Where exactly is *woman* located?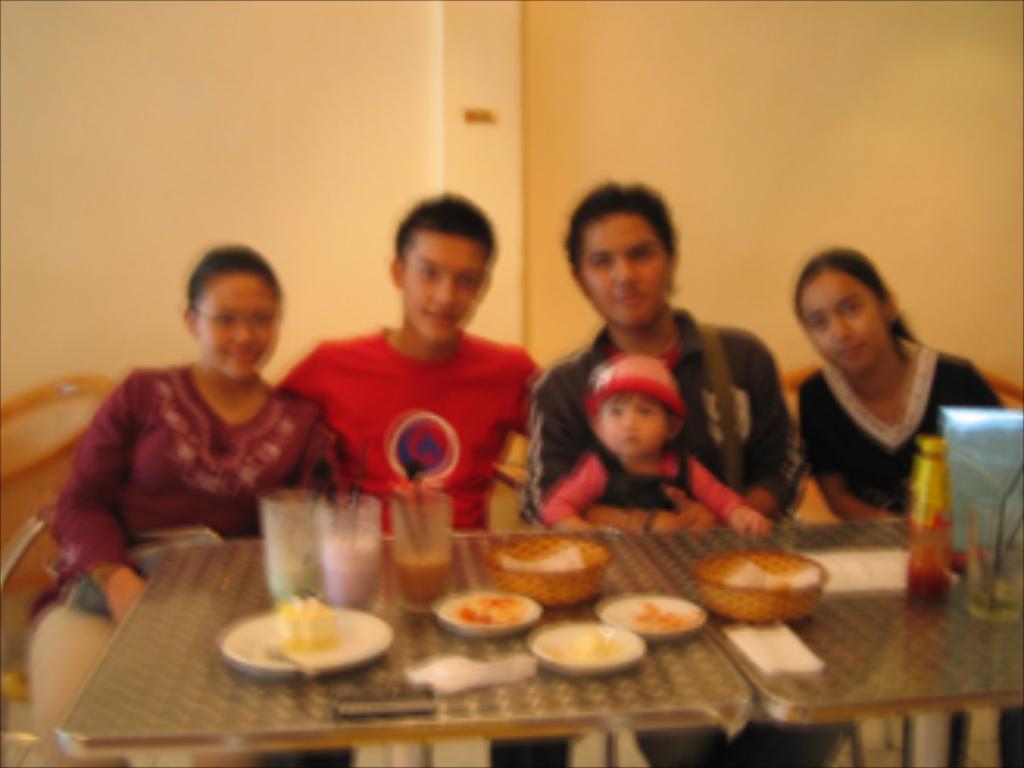
Its bounding box is 25, 259, 365, 652.
